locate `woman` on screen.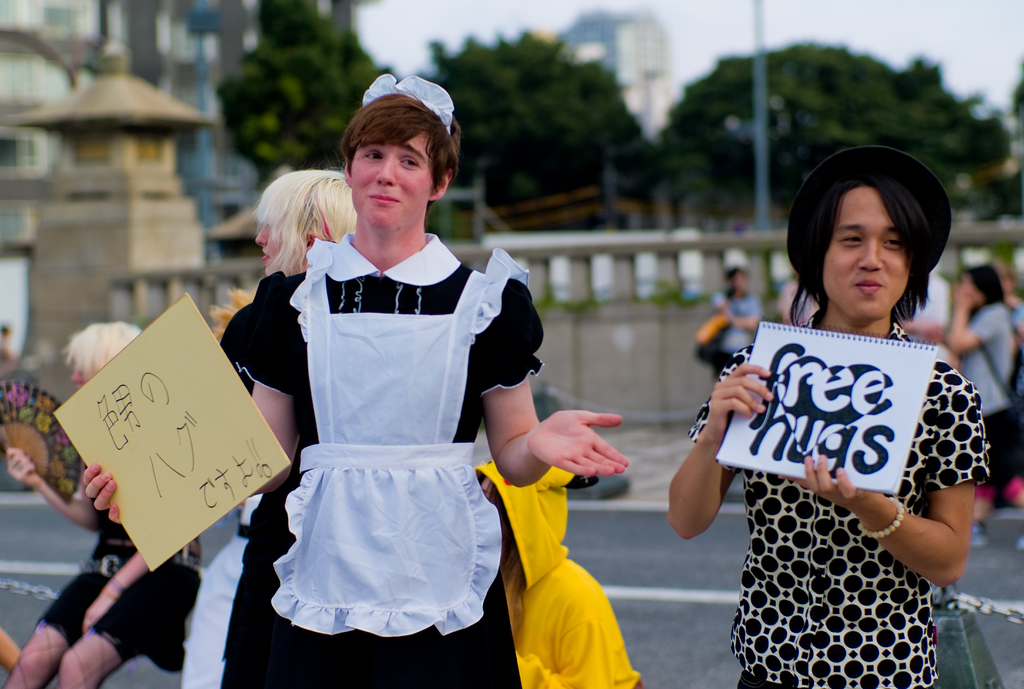
On screen at Rect(0, 320, 207, 688).
